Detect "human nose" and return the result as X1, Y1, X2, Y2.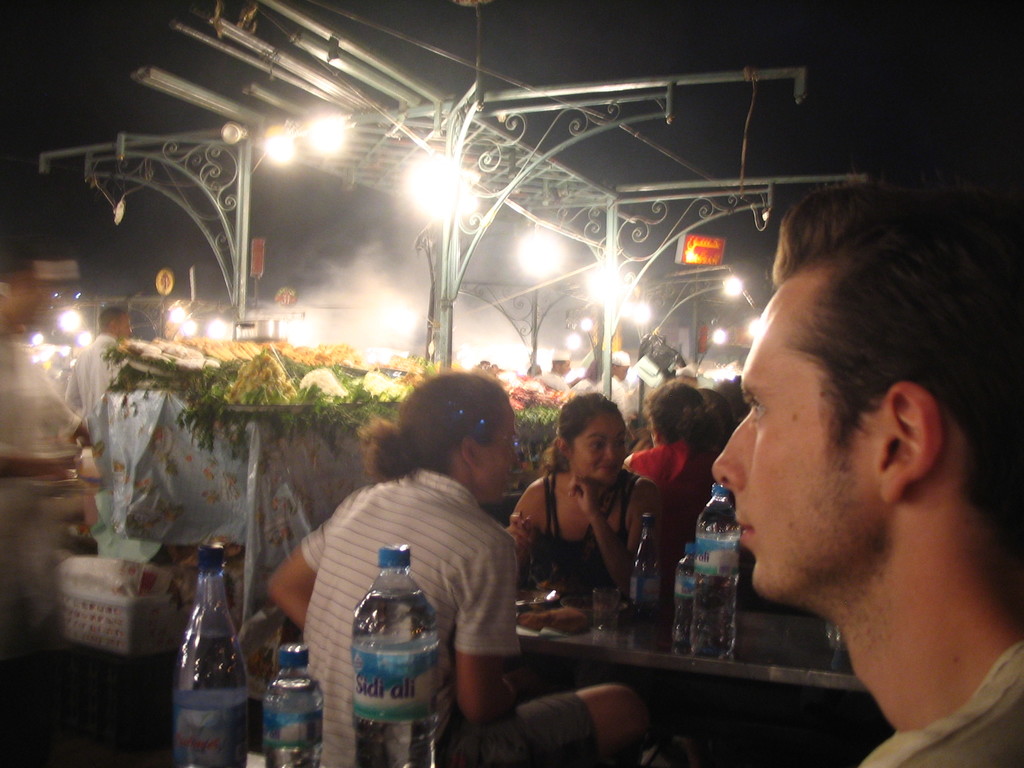
714, 408, 755, 487.
